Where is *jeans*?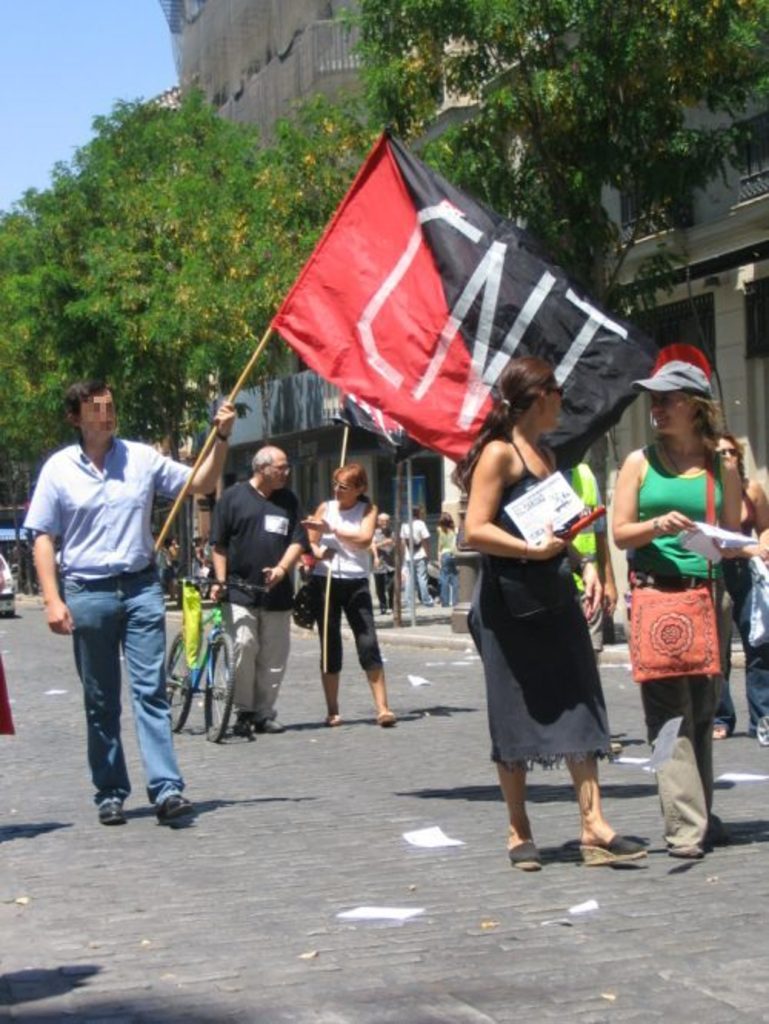
bbox=[715, 549, 767, 729].
